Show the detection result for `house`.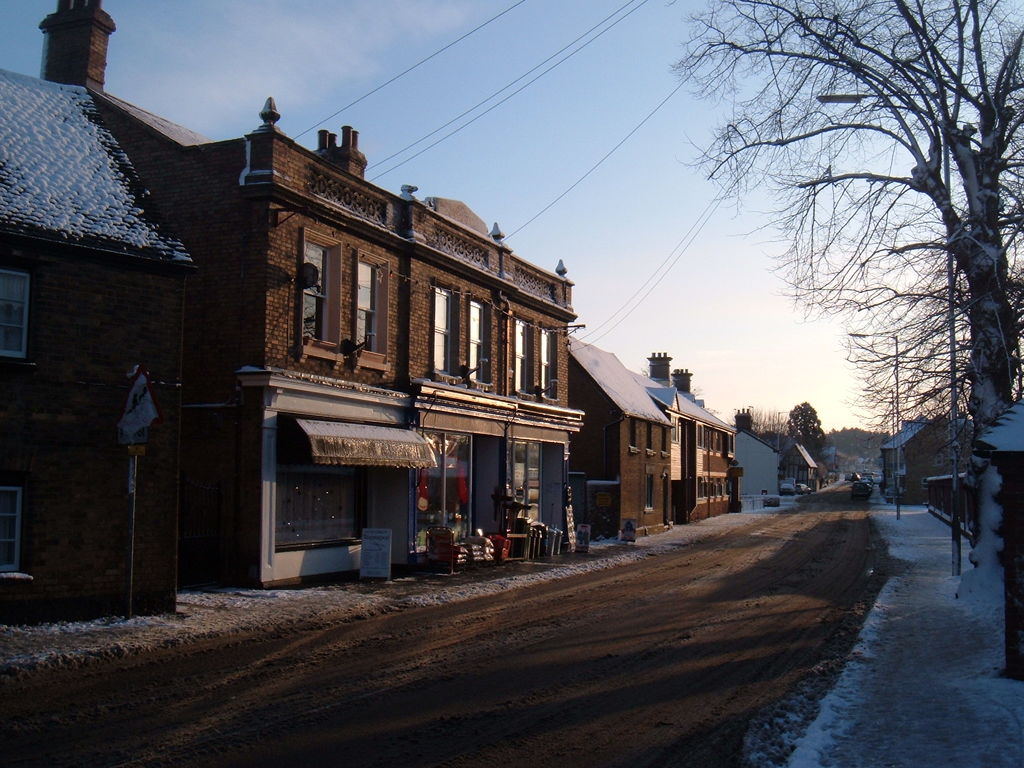
0:4:595:630.
